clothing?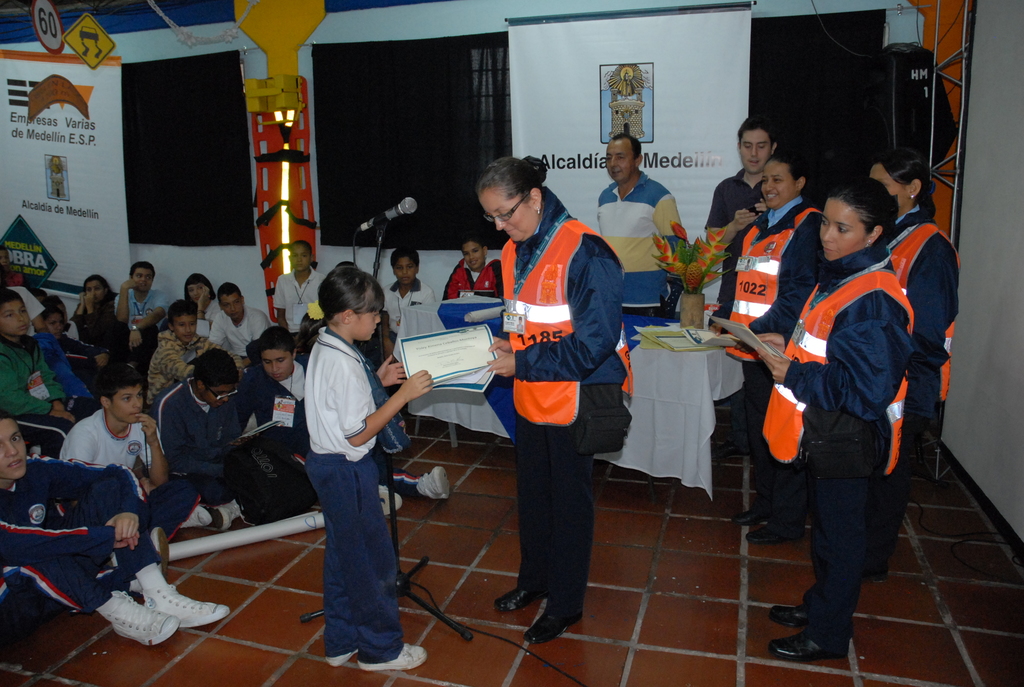
x1=444 y1=253 x2=502 y2=328
